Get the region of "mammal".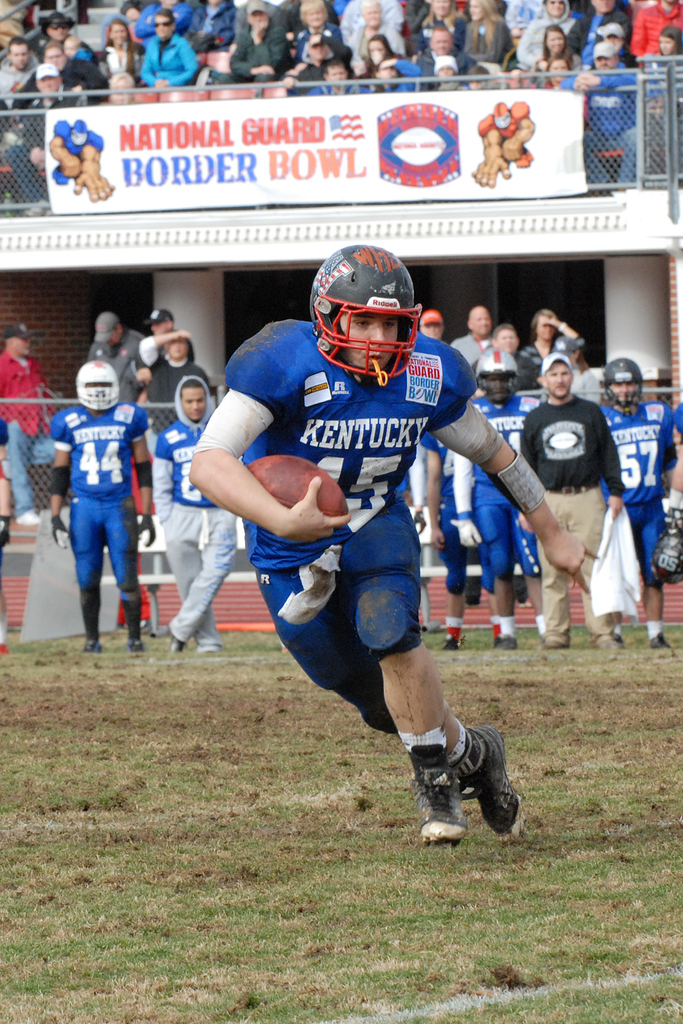
602,354,667,639.
